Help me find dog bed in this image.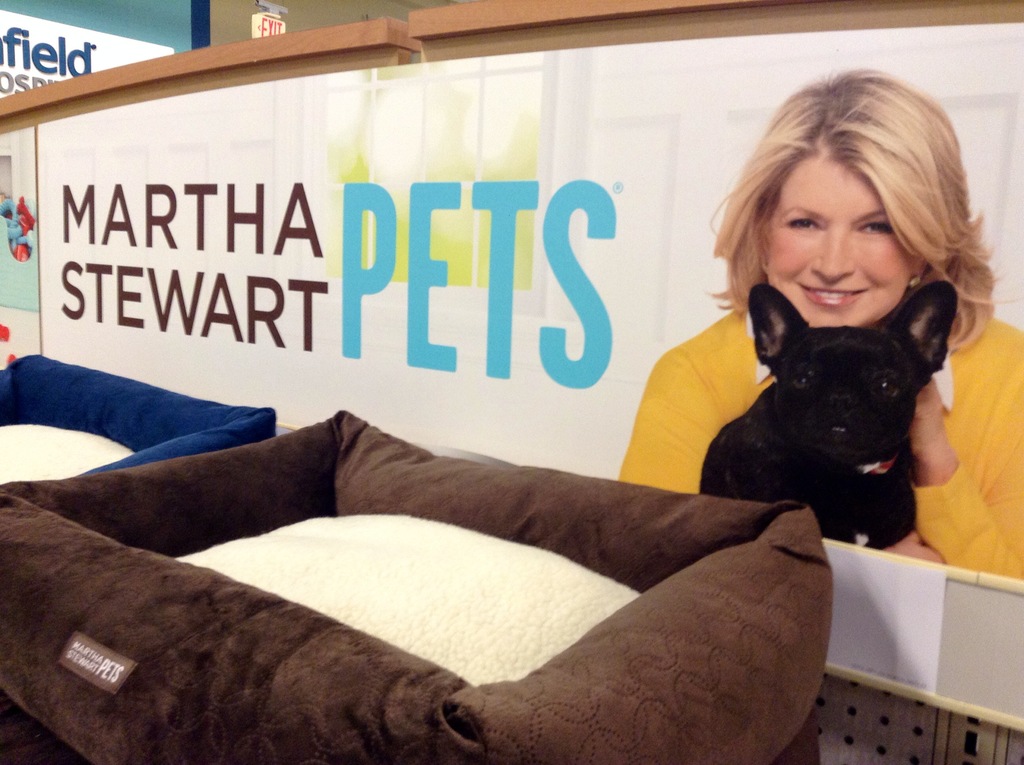
Found it: region(0, 411, 833, 764).
